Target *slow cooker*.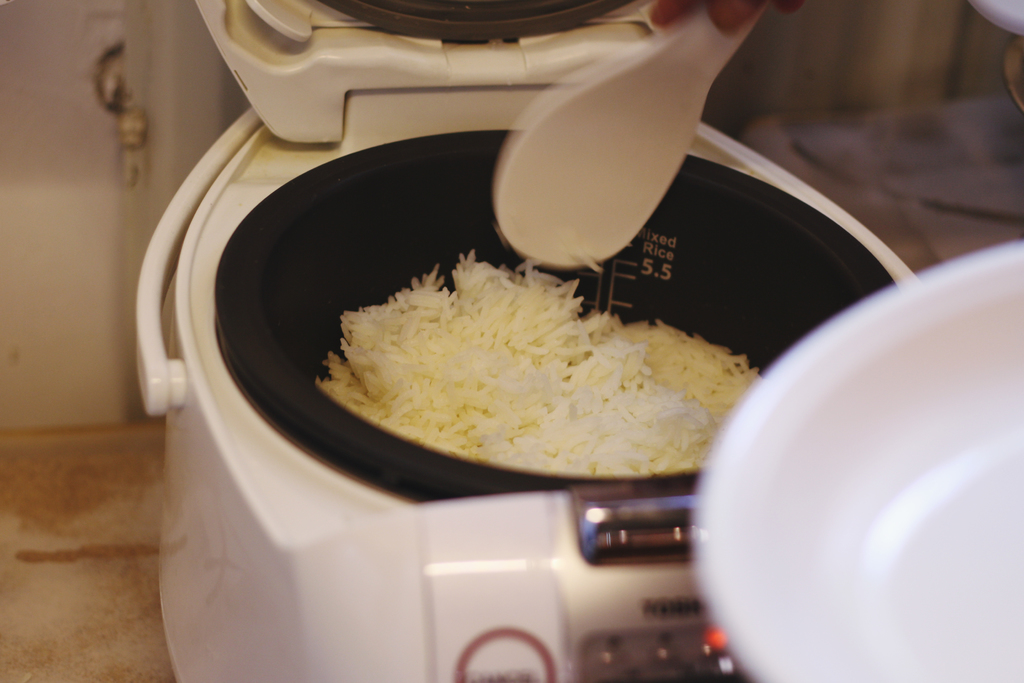
Target region: BBox(131, 0, 932, 682).
